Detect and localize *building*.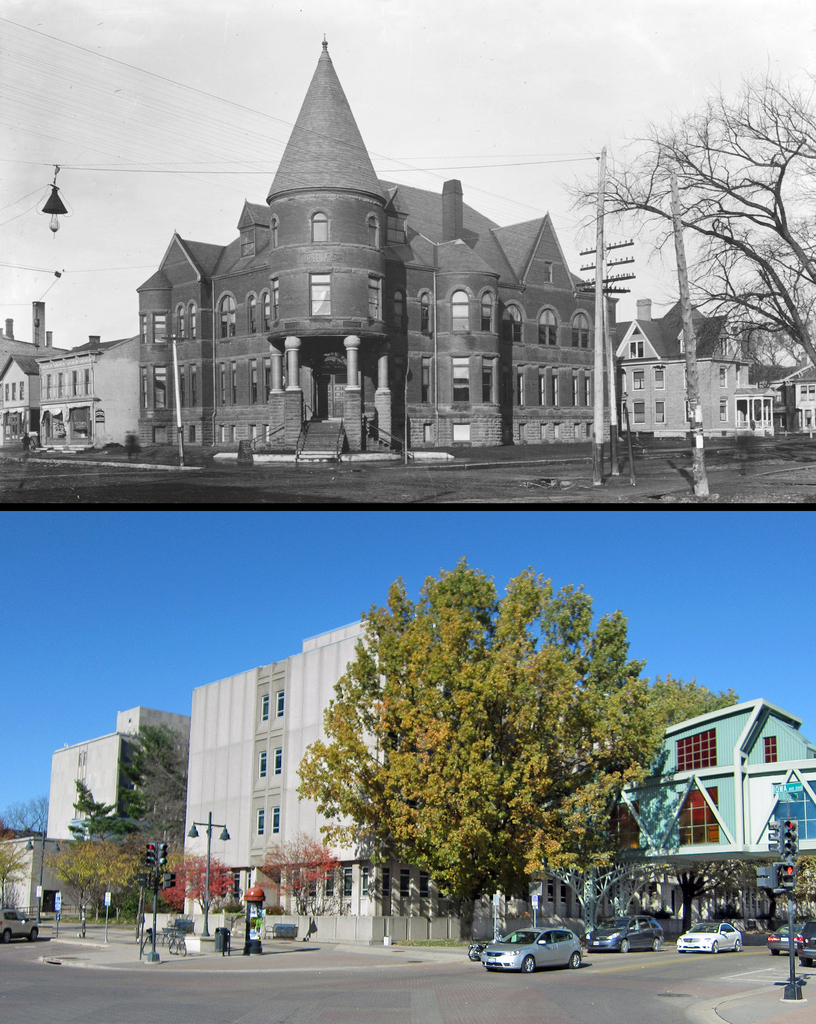
Localized at region(182, 616, 685, 917).
